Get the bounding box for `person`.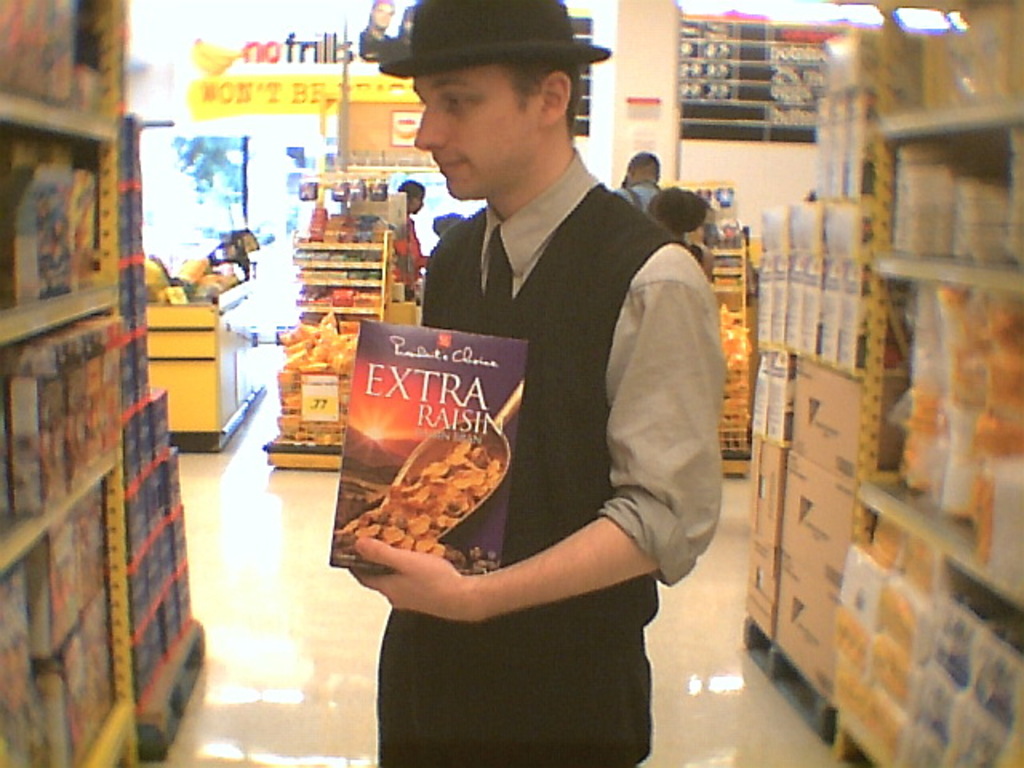
[left=616, top=152, right=662, bottom=219].
